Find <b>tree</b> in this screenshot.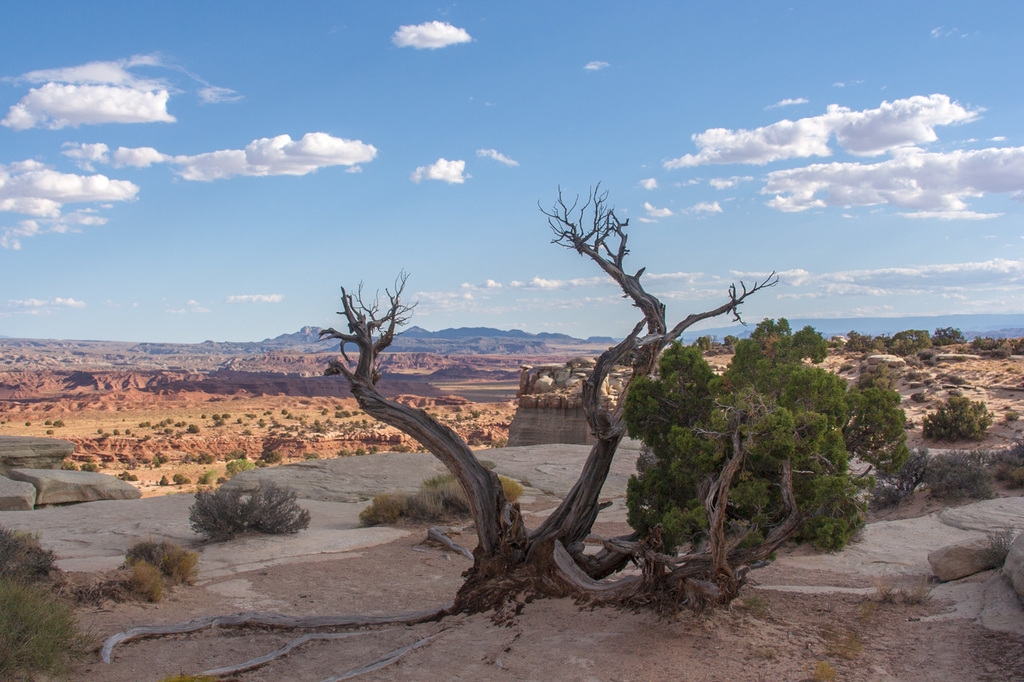
The bounding box for <b>tree</b> is x1=224 y1=455 x2=258 y2=478.
